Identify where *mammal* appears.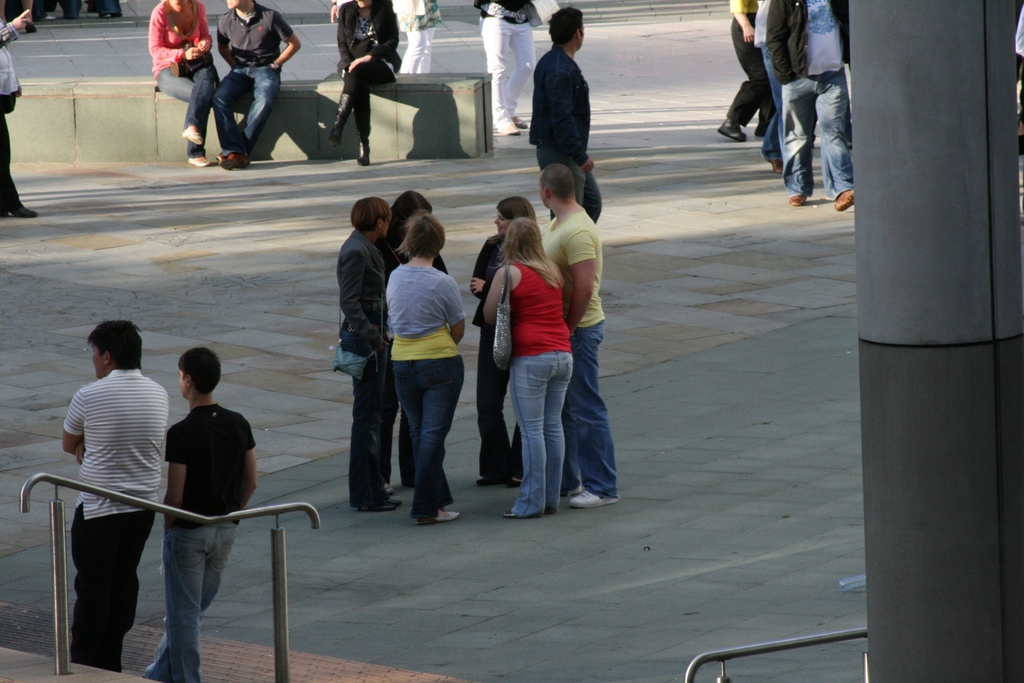
Appears at bbox(4, 0, 37, 28).
